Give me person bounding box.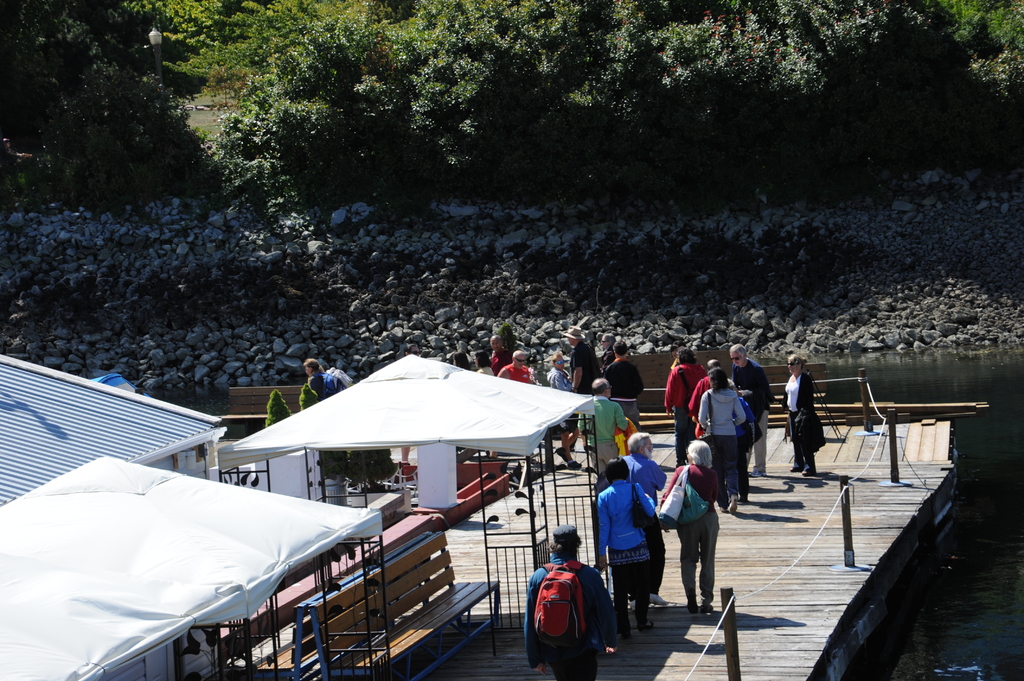
box=[621, 435, 674, 607].
